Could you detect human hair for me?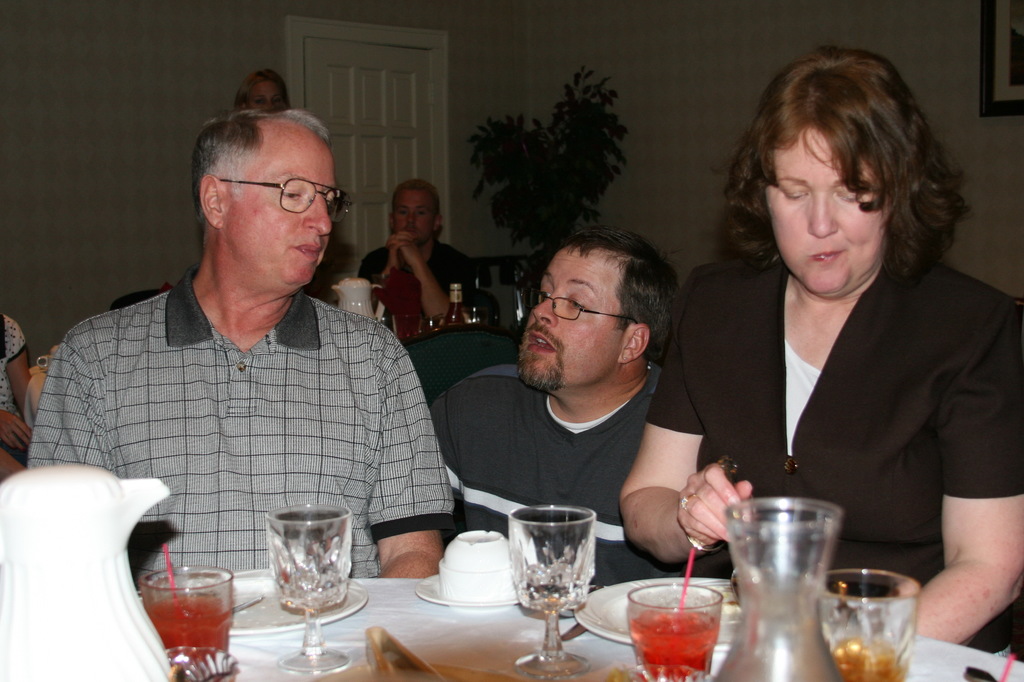
Detection result: region(391, 179, 440, 222).
